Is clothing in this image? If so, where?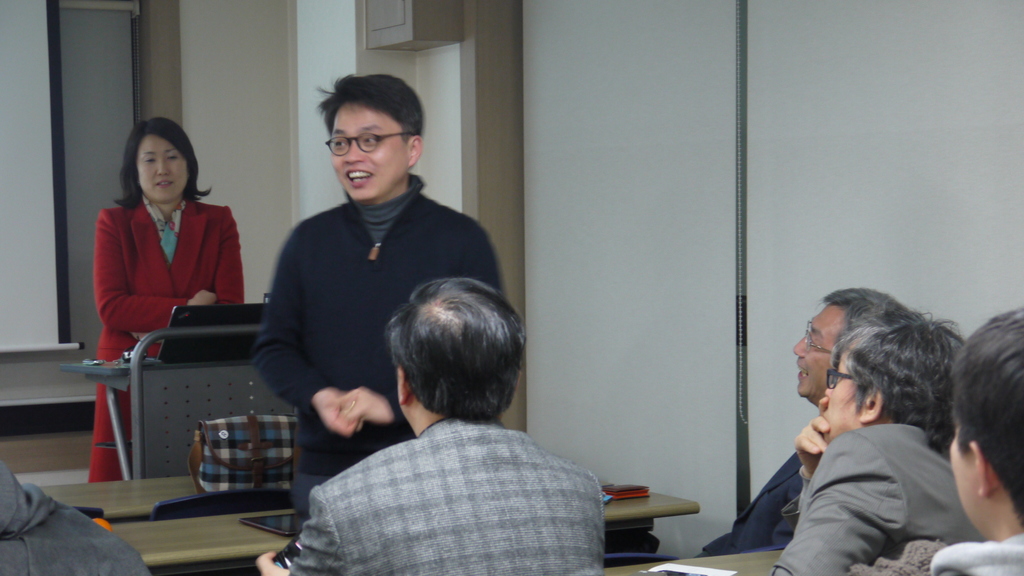
Yes, at locate(694, 444, 804, 563).
